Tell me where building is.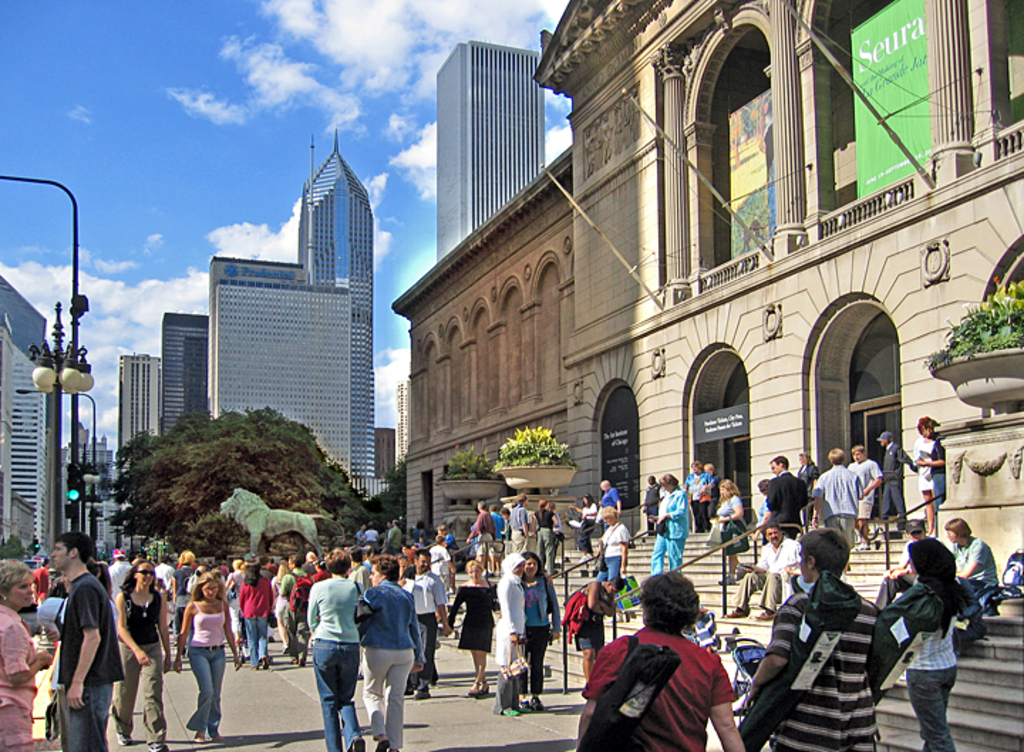
building is at 434, 36, 558, 259.
